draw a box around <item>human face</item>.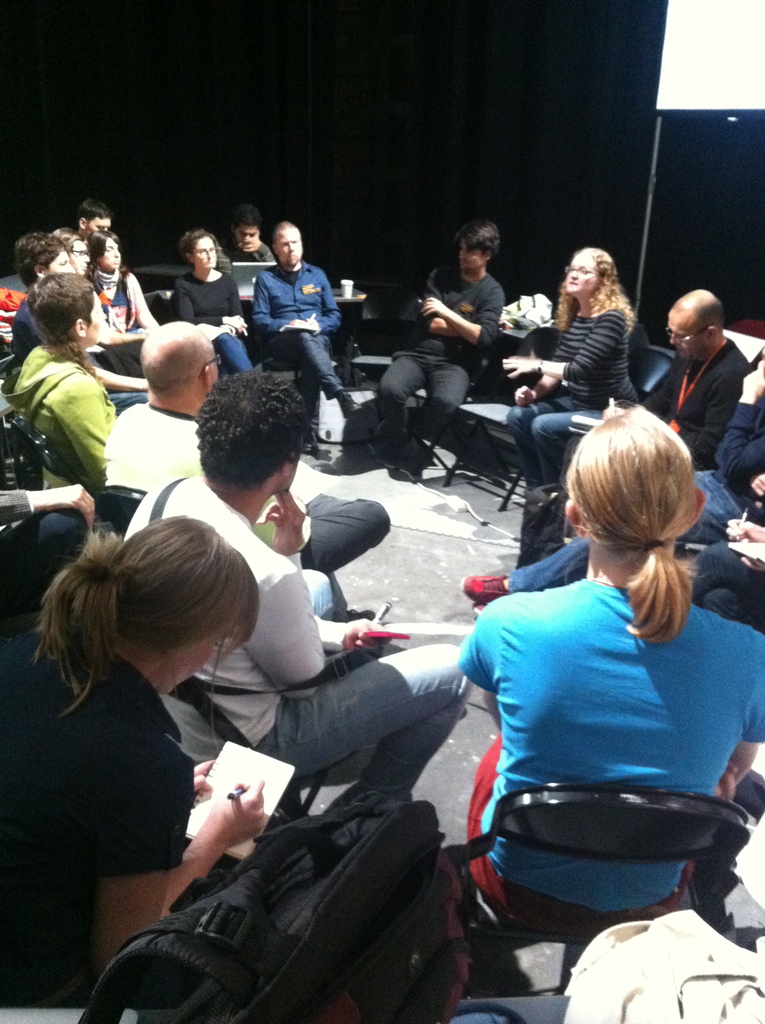
{"x1": 277, "y1": 227, "x2": 303, "y2": 267}.
